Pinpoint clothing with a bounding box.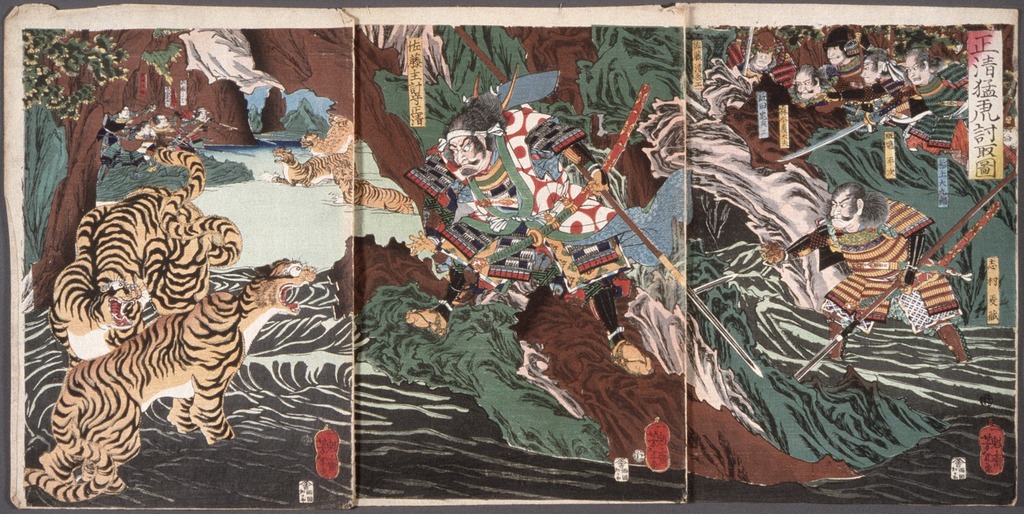
x1=452 y1=102 x2=623 y2=239.
